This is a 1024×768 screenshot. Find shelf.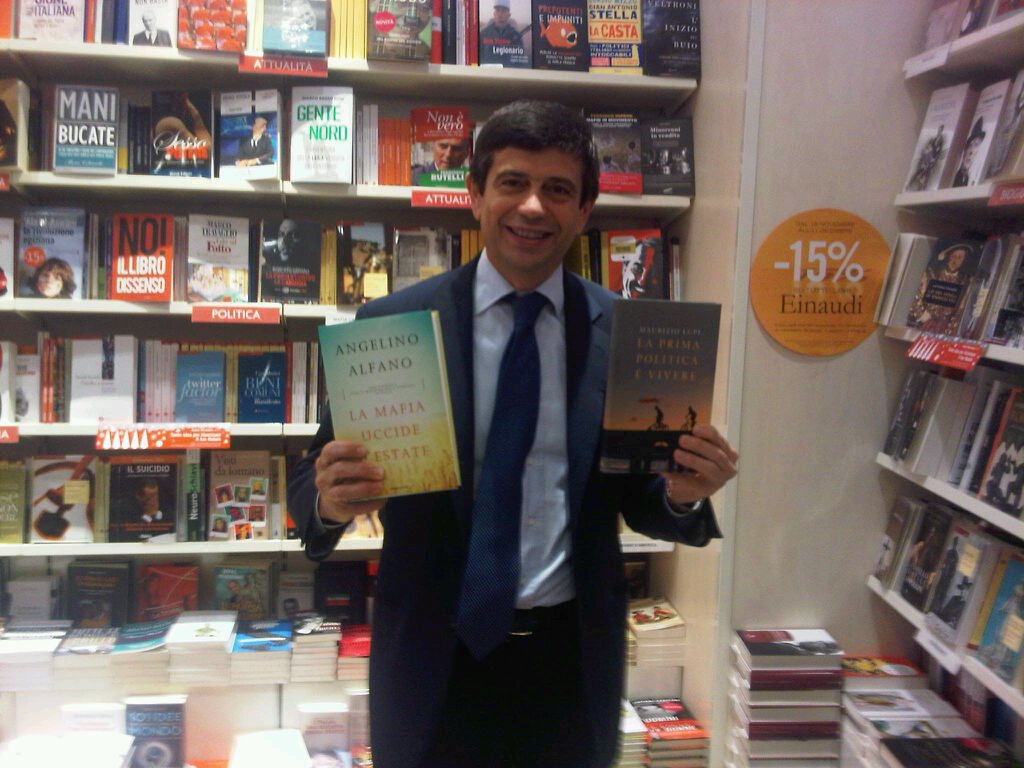
Bounding box: bbox(890, 177, 1023, 208).
